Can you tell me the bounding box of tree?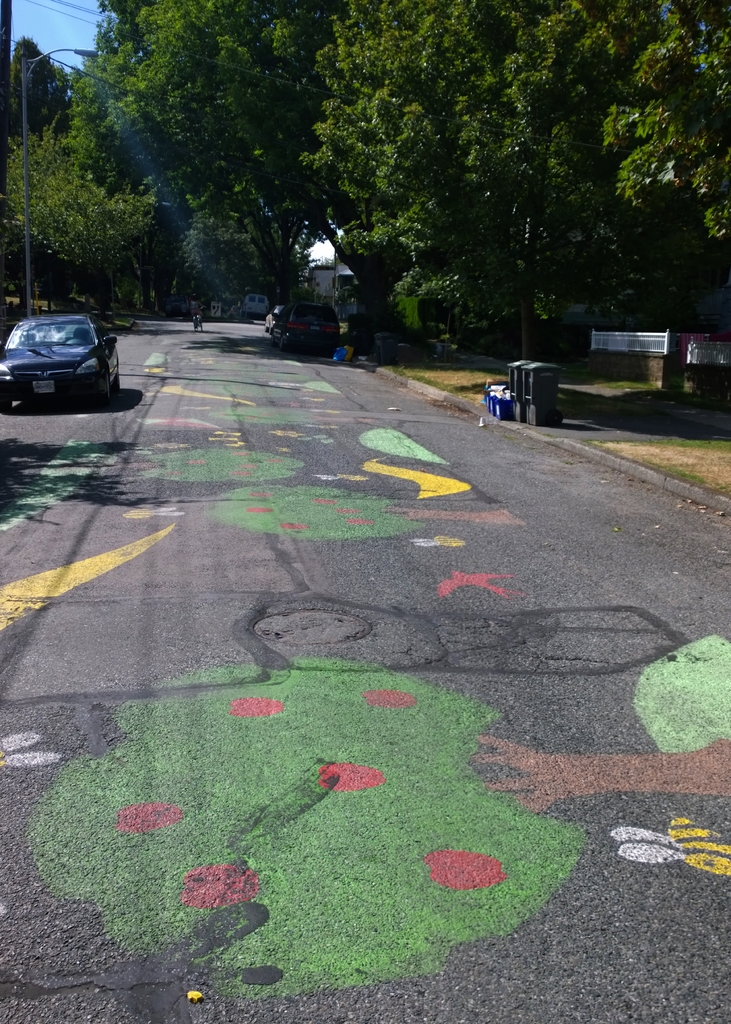
detection(75, 36, 642, 343).
